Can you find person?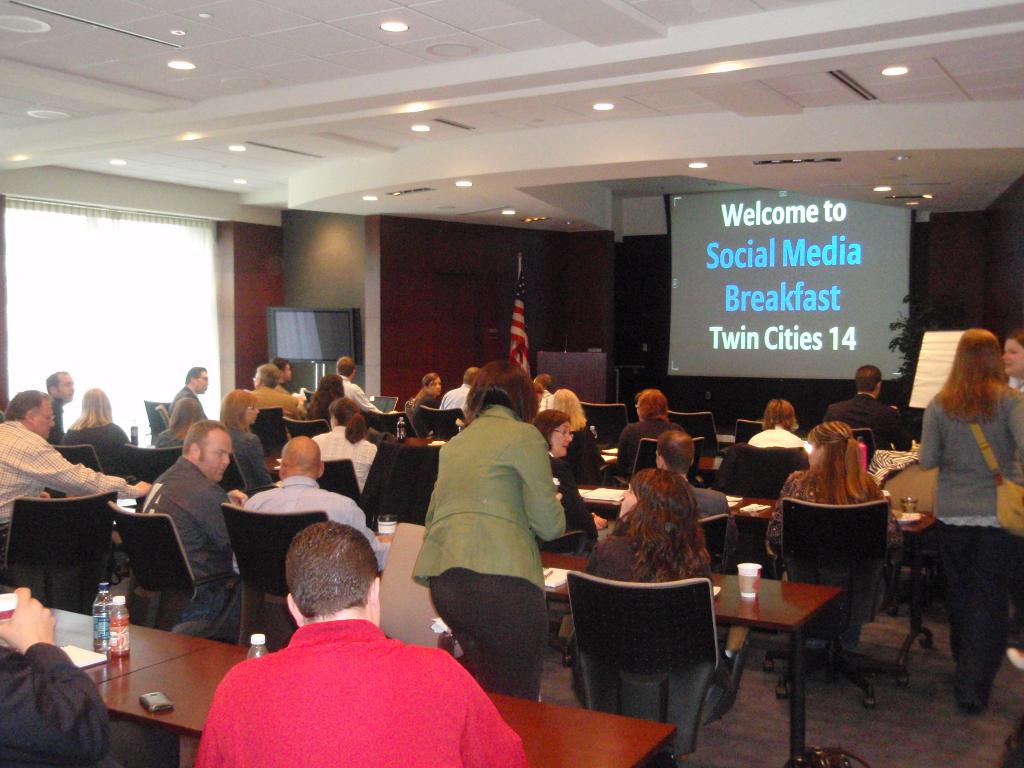
Yes, bounding box: [left=42, top=369, right=77, bottom=443].
